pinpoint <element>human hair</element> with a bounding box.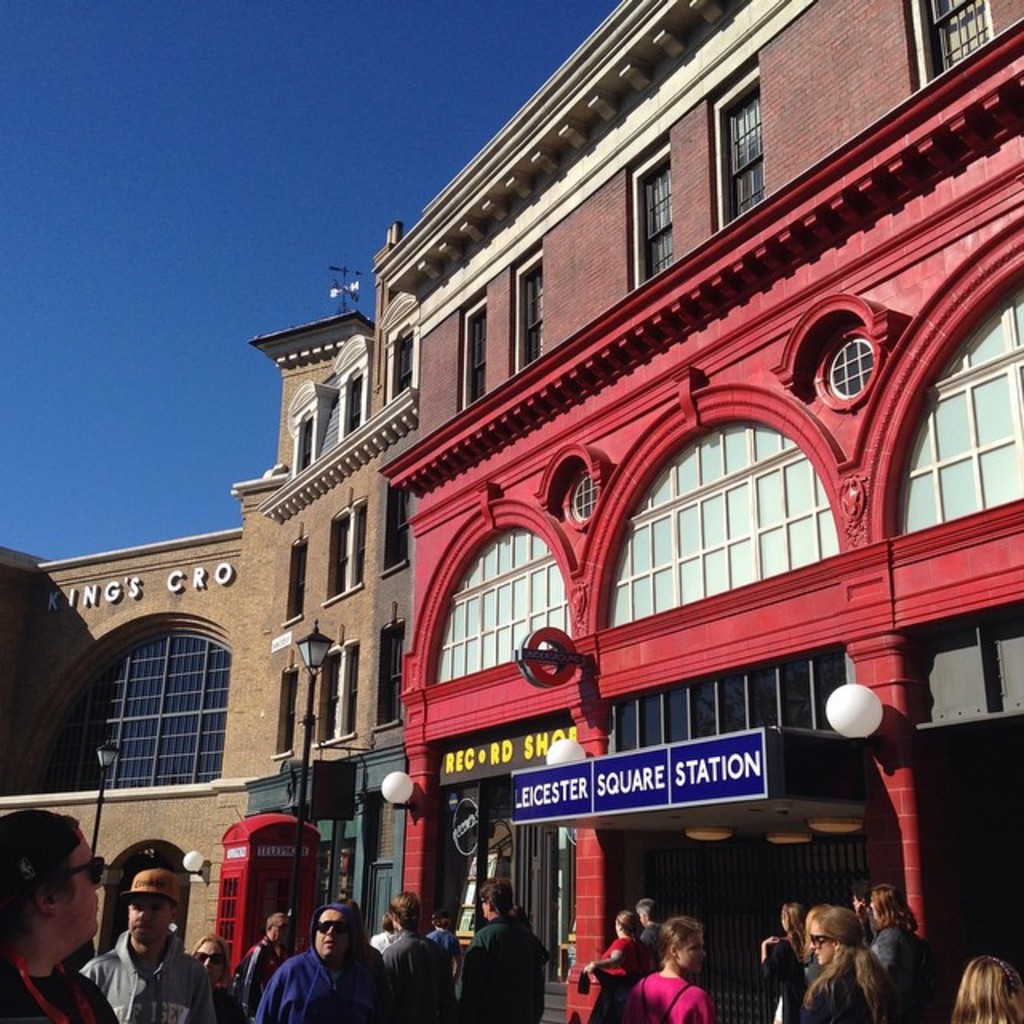
pyautogui.locateOnScreen(789, 907, 909, 1022).
